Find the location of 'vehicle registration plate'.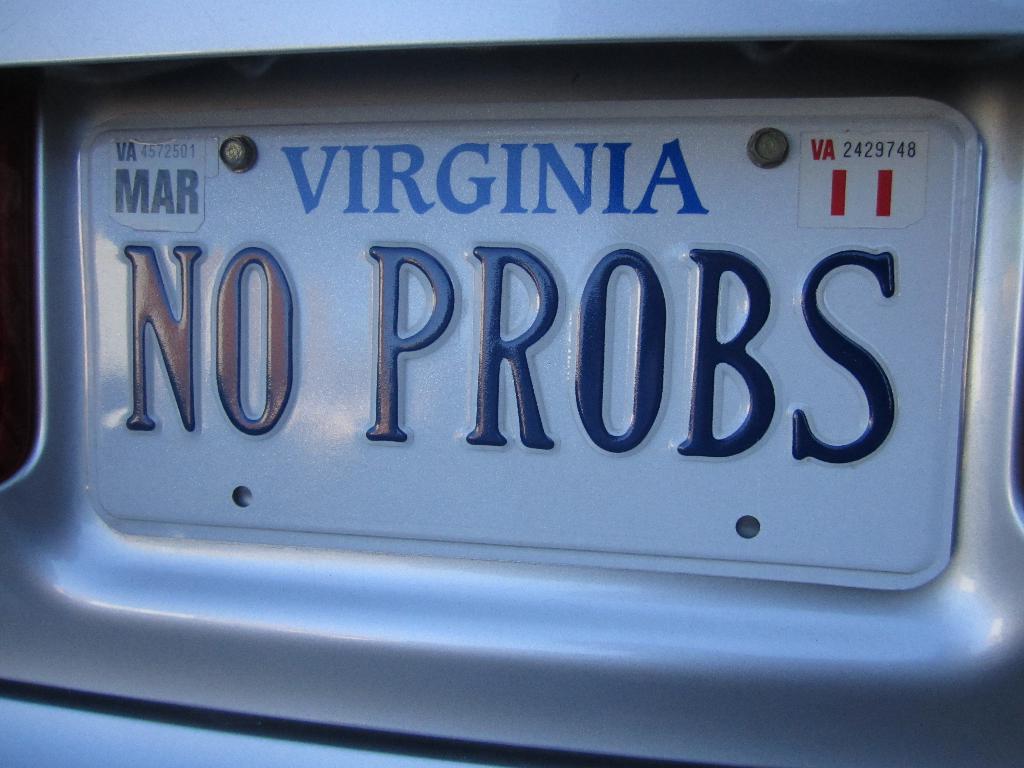
Location: bbox=(81, 104, 982, 589).
